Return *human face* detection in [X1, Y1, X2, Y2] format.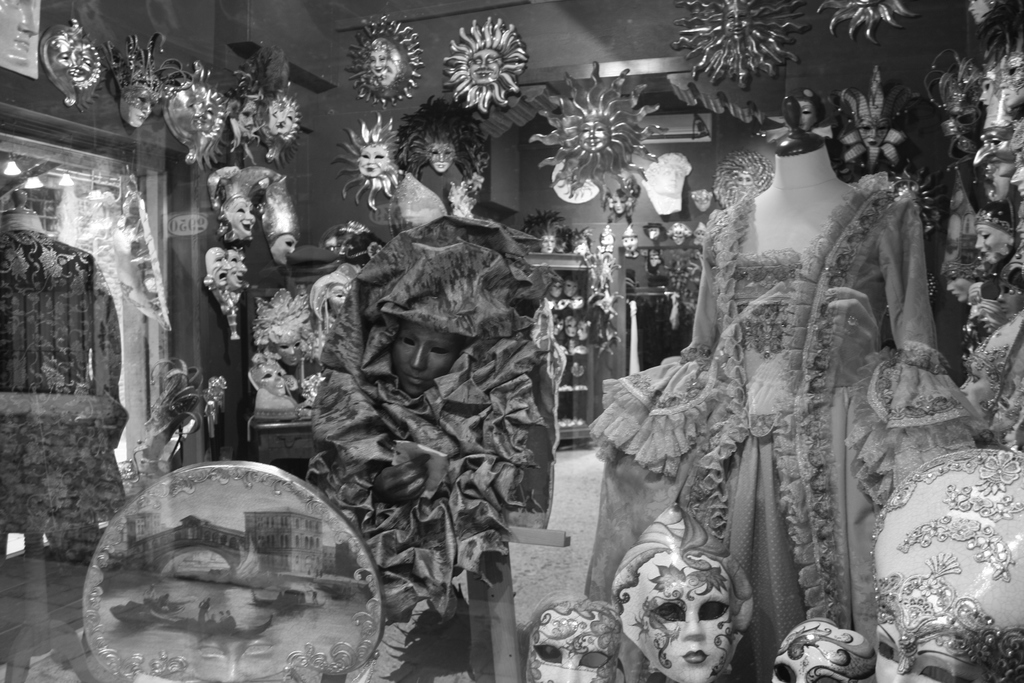
[623, 236, 636, 252].
